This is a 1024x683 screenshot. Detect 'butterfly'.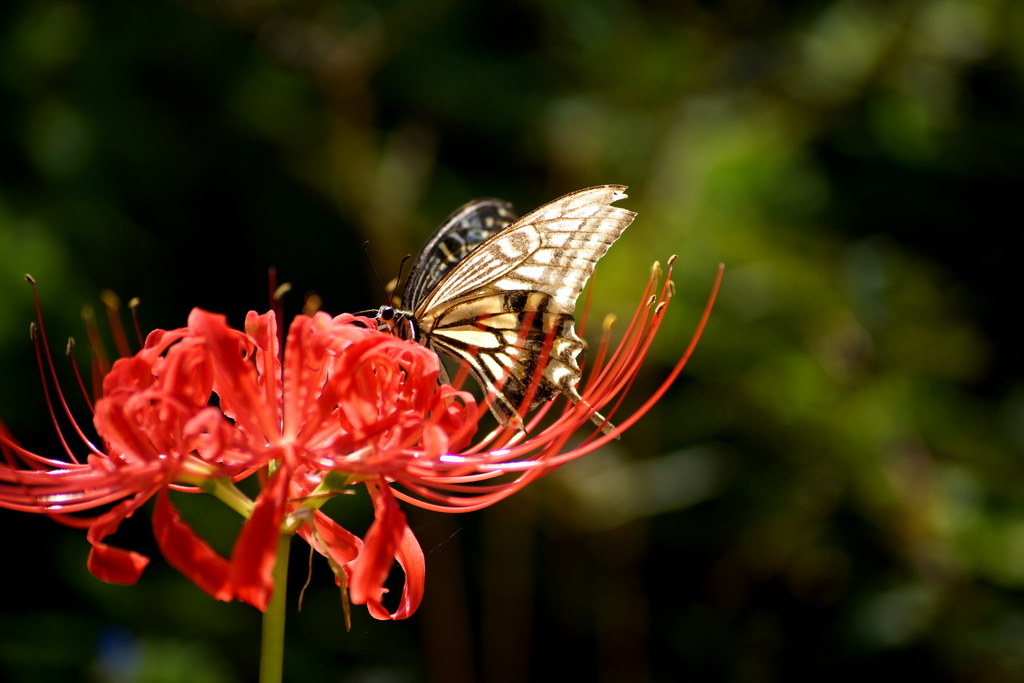
x1=333 y1=170 x2=657 y2=465.
